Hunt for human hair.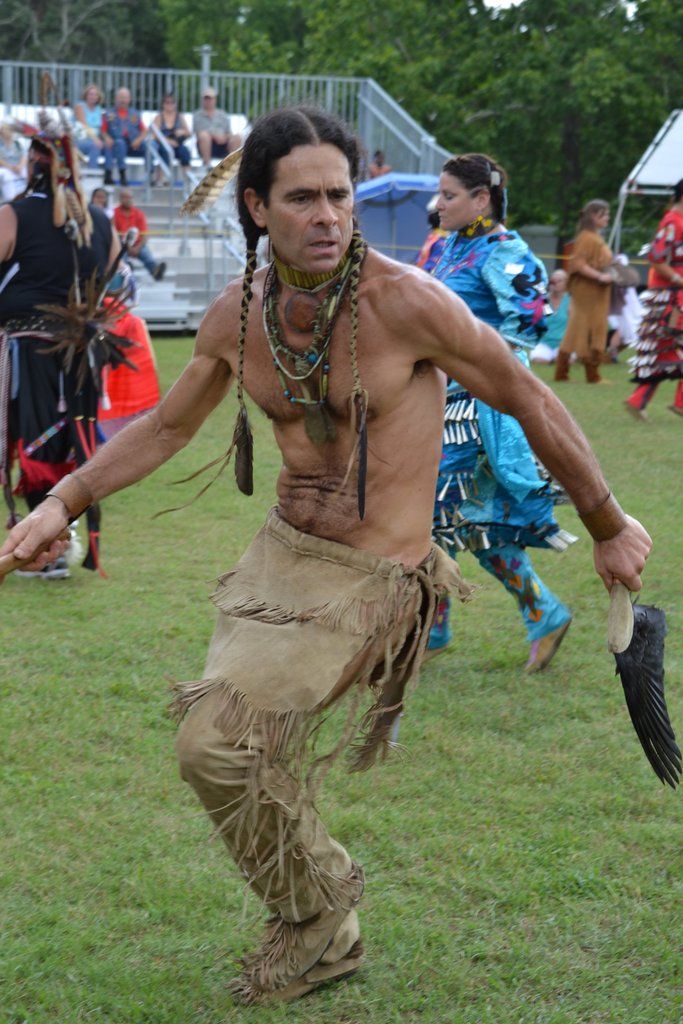
Hunted down at (233,92,359,511).
